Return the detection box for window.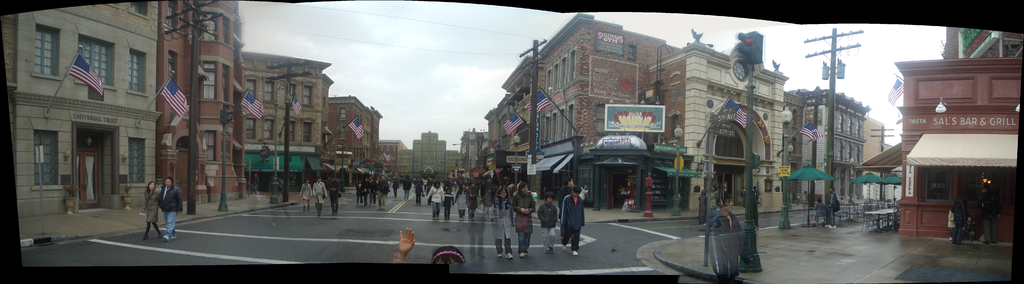
locate(77, 40, 115, 91).
